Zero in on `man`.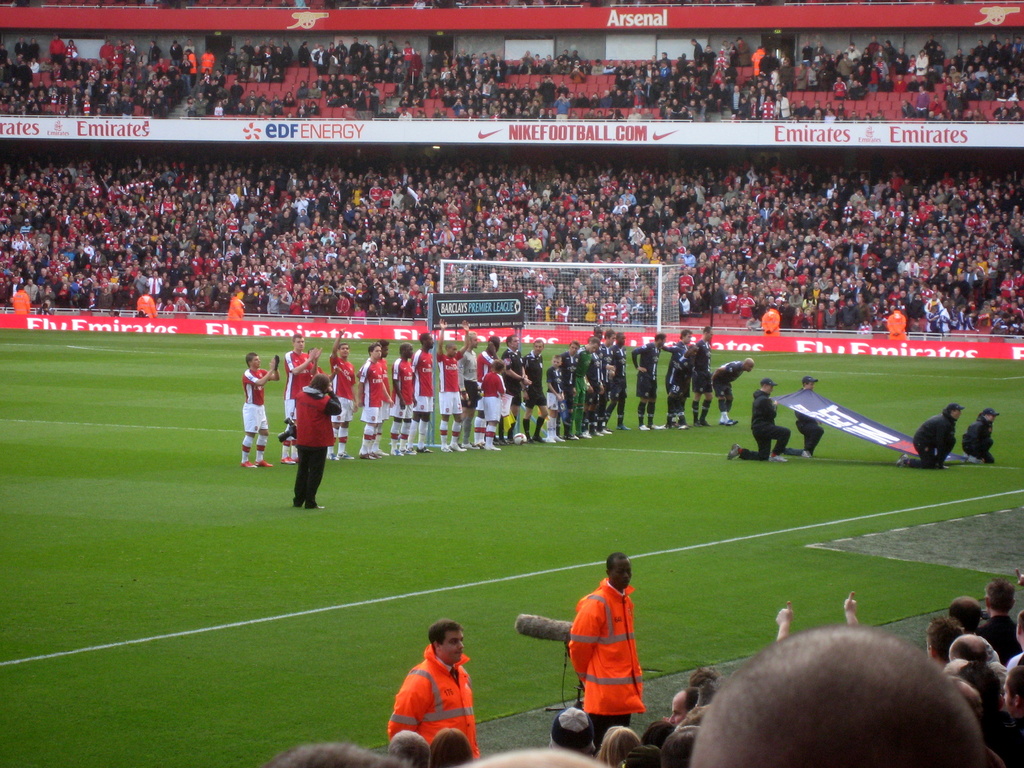
Zeroed in: x1=728, y1=377, x2=791, y2=463.
